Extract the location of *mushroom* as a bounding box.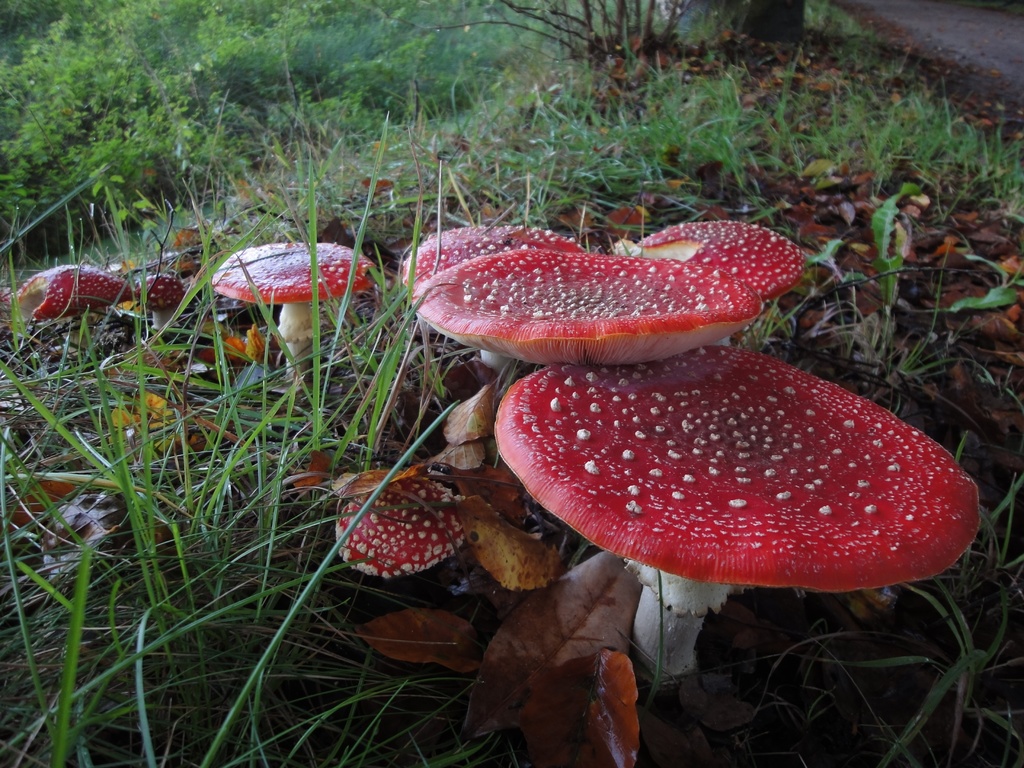
region(29, 262, 134, 341).
